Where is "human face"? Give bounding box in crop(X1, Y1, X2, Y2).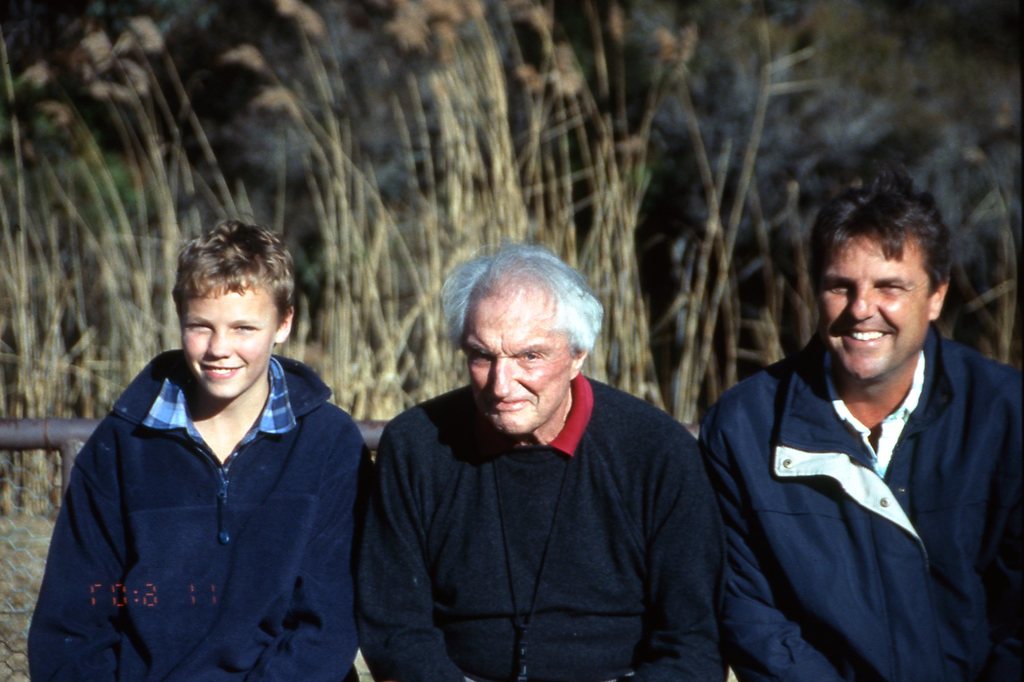
crop(180, 287, 277, 399).
